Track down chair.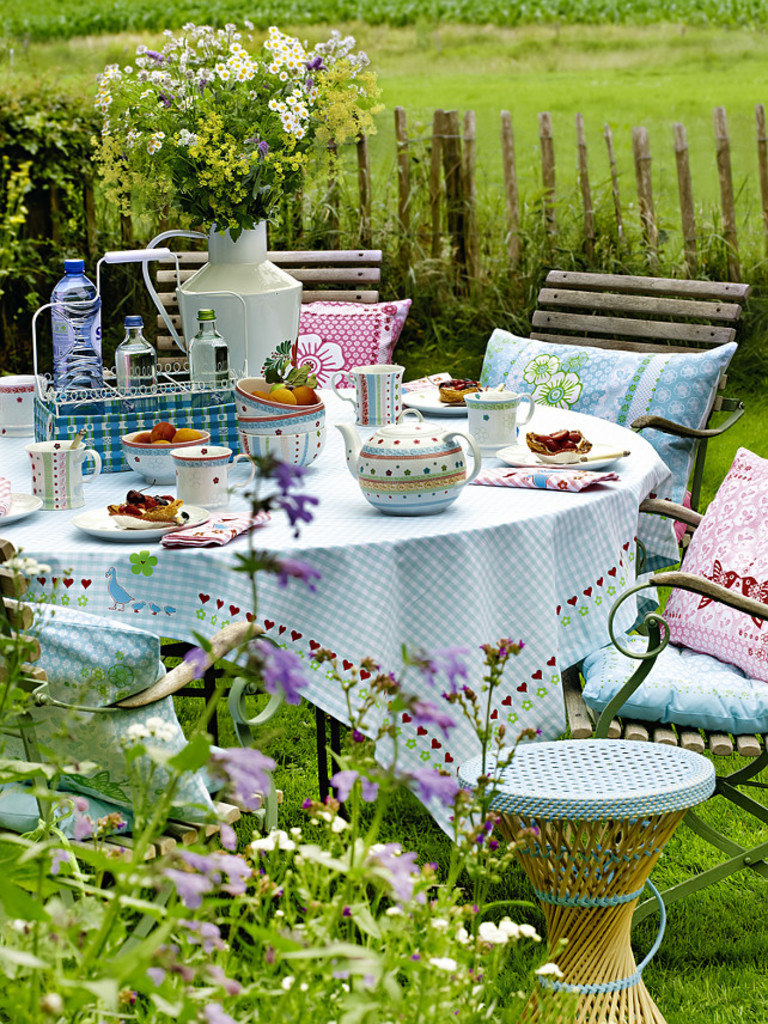
Tracked to crop(0, 529, 294, 861).
